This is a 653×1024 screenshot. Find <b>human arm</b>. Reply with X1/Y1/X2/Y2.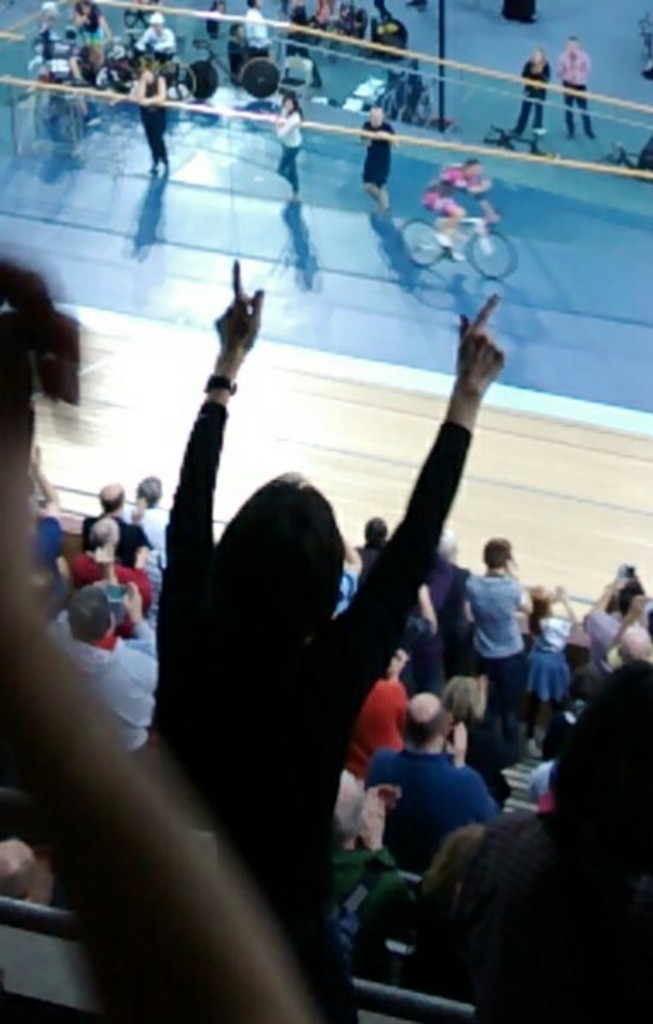
356/778/414/874.
